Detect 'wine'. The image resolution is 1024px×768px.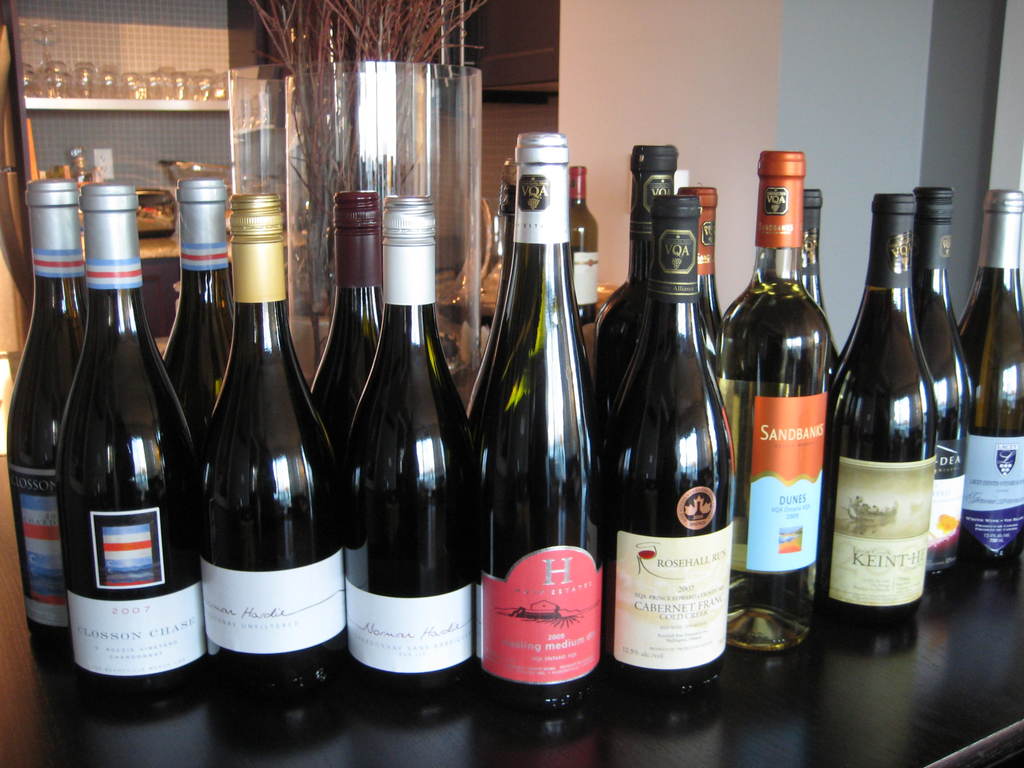
bbox(202, 207, 351, 712).
